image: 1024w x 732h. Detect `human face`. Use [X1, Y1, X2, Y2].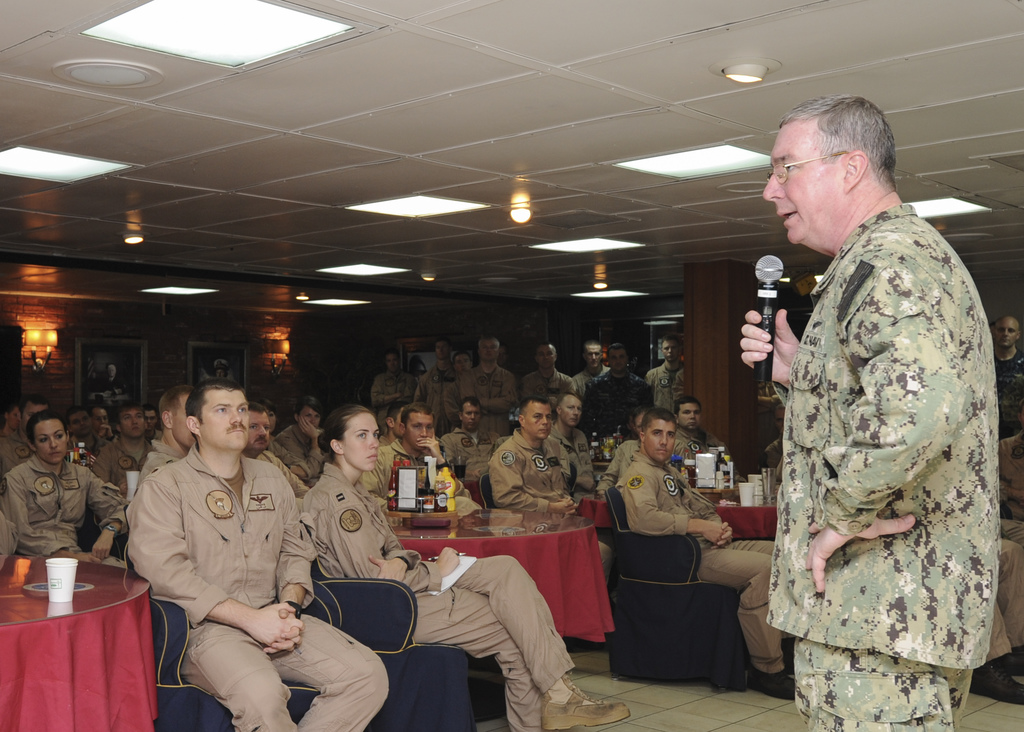
[657, 339, 678, 359].
